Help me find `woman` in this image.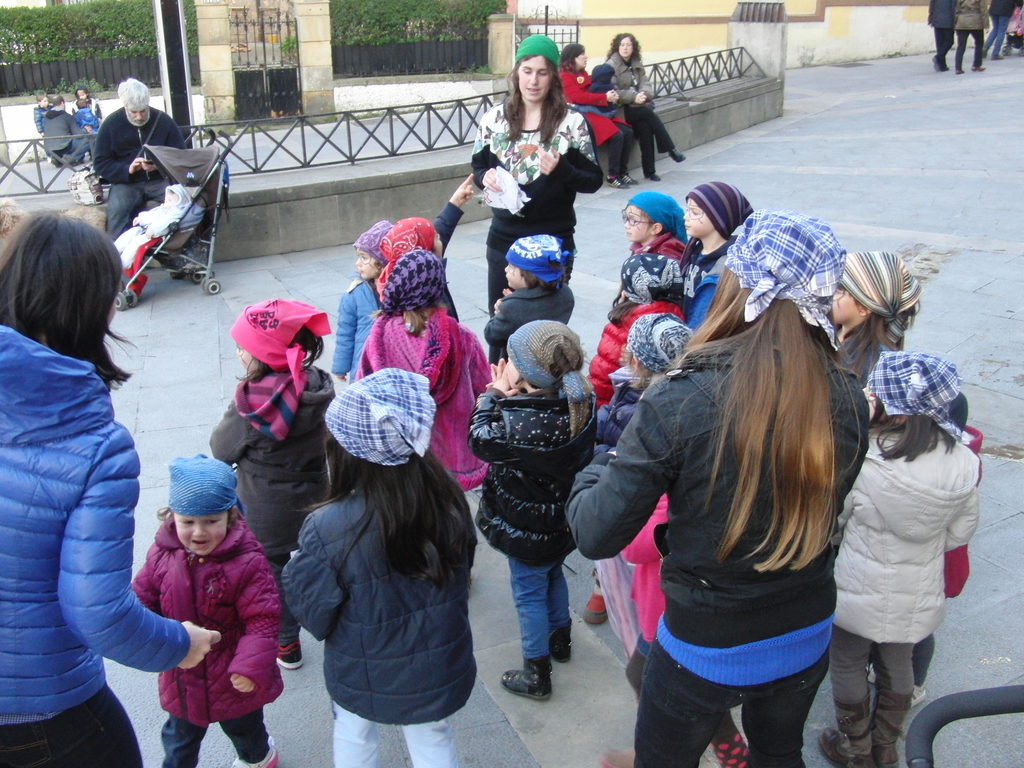
Found it: BBox(564, 209, 874, 767).
